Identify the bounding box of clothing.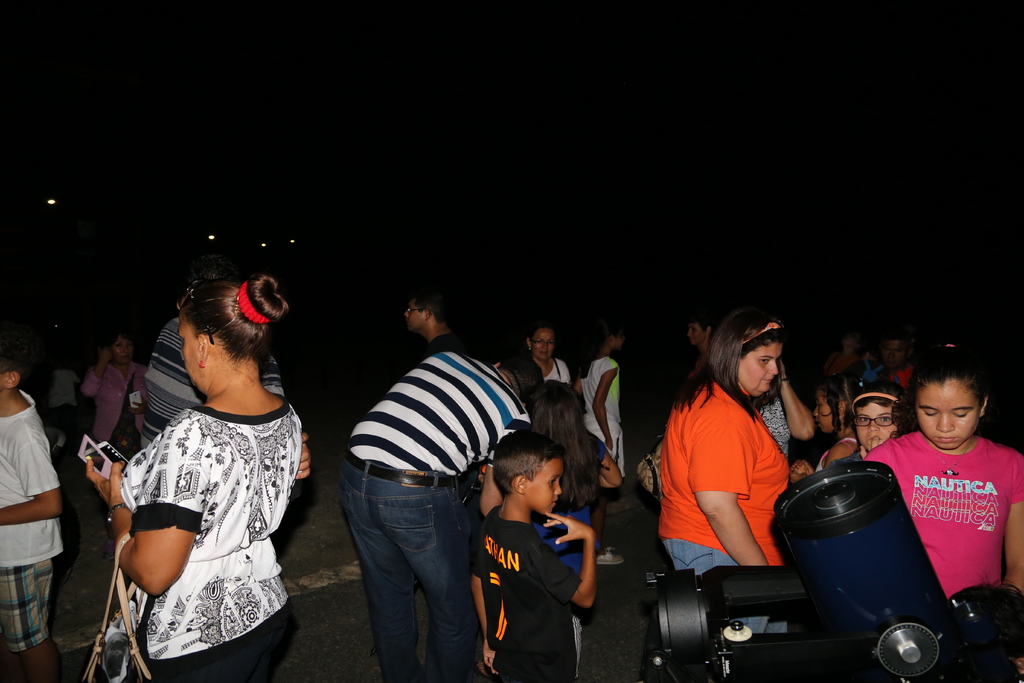
[346,348,516,682].
